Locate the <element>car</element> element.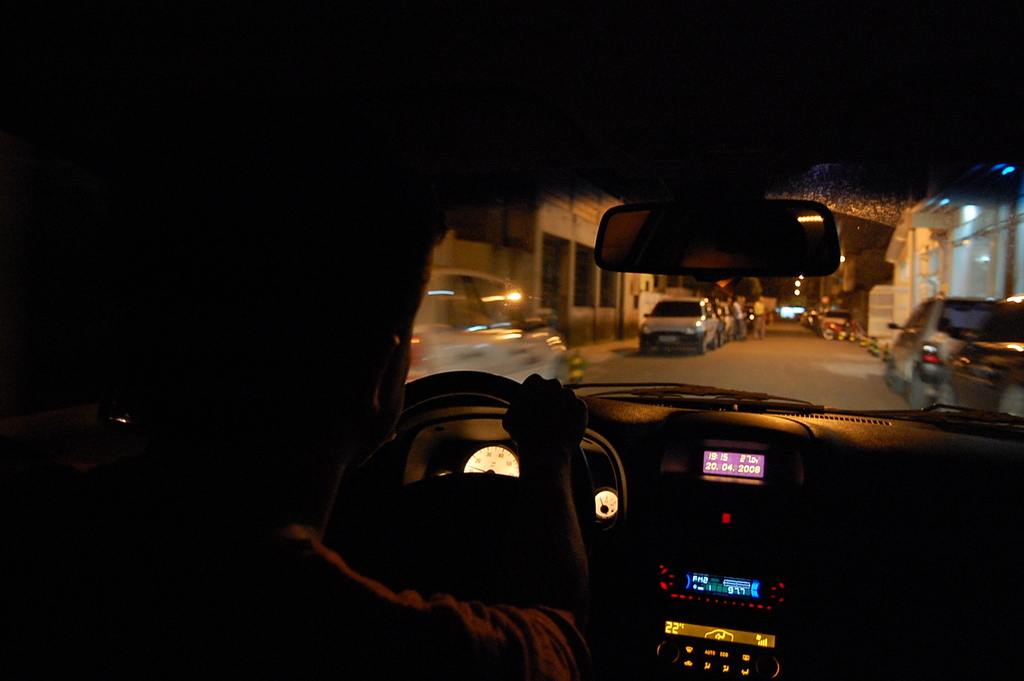
Element bbox: BBox(942, 292, 1023, 414).
